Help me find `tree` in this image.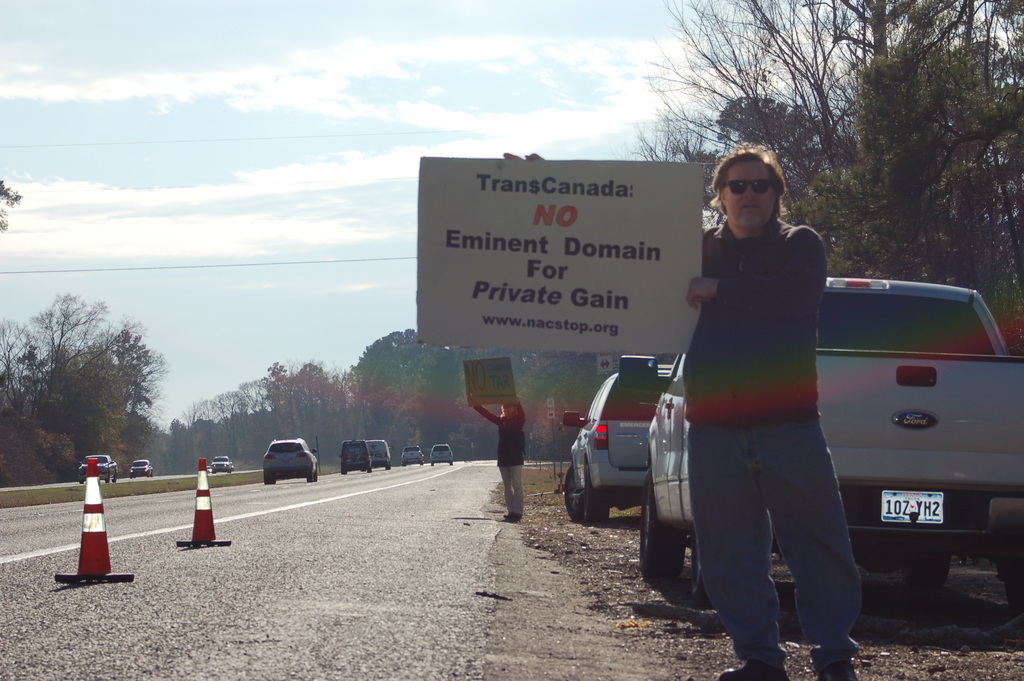
Found it: (17, 293, 184, 472).
